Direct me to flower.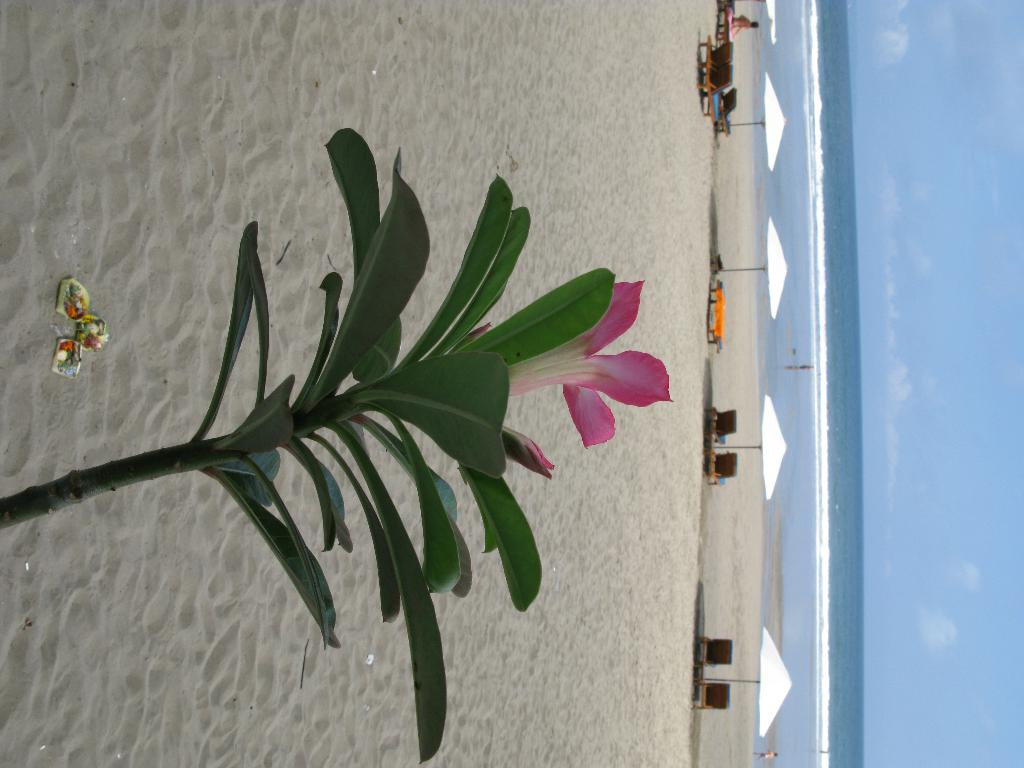
Direction: 478 294 662 461.
